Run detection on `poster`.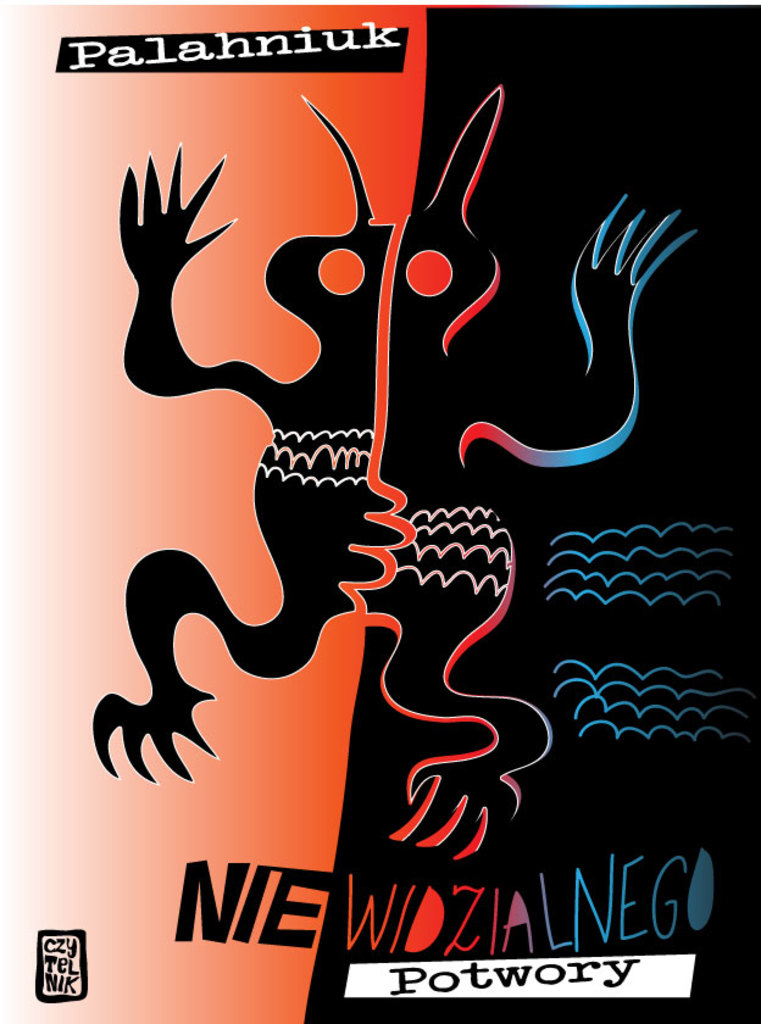
Result: detection(0, 4, 760, 1023).
